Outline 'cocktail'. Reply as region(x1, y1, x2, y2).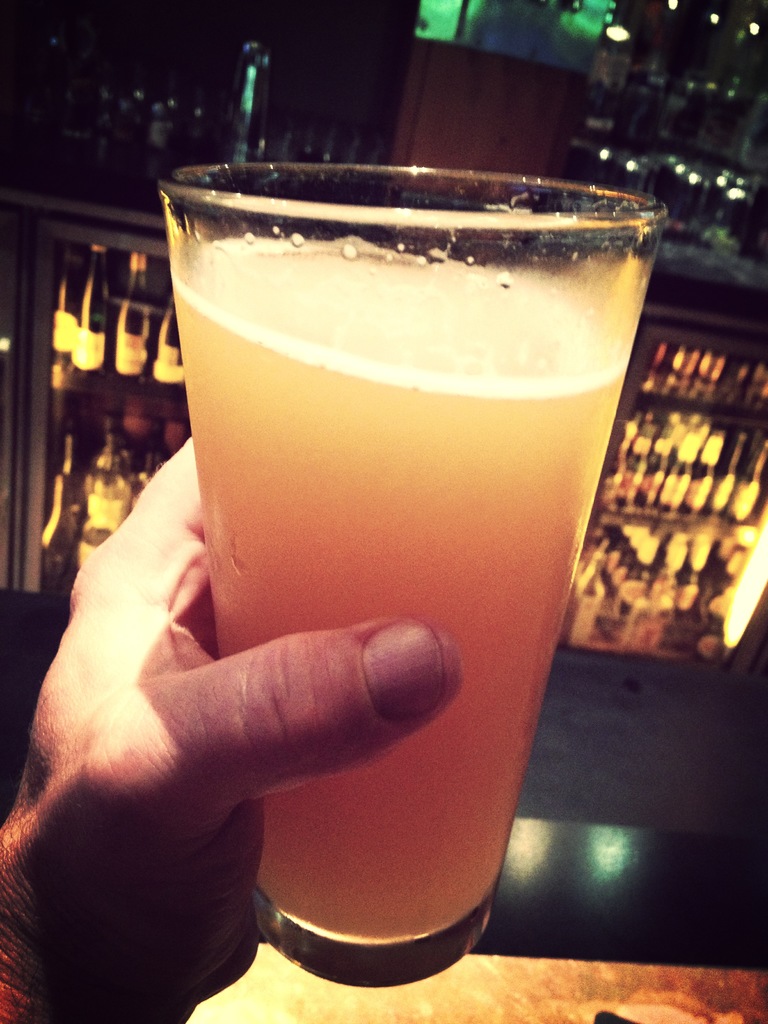
region(147, 147, 667, 1004).
